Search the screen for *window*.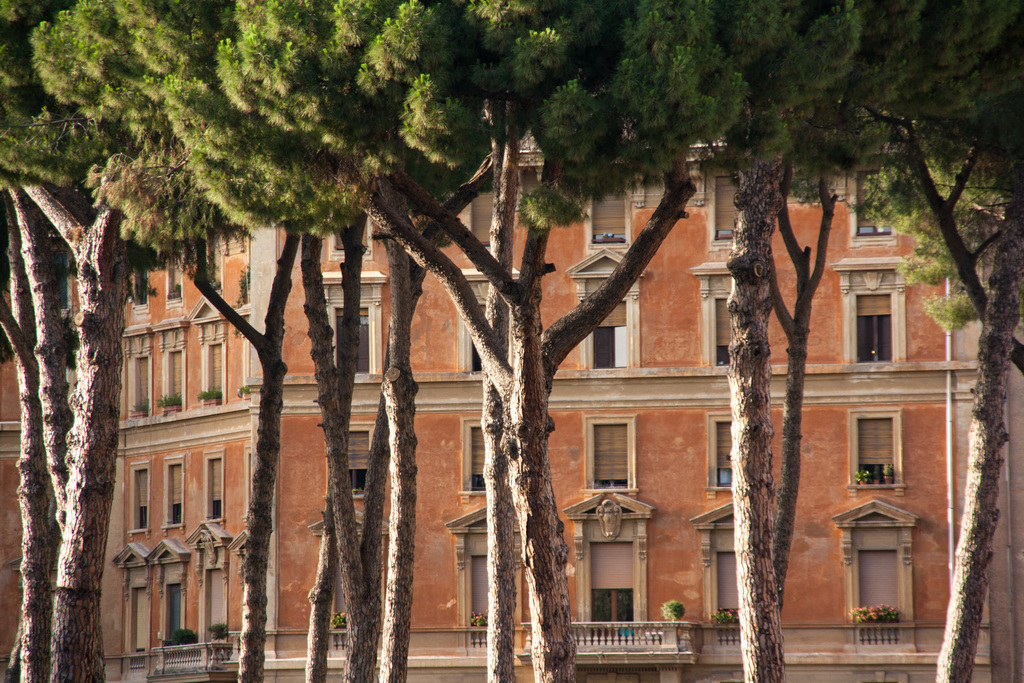
Found at bbox(125, 322, 150, 413).
